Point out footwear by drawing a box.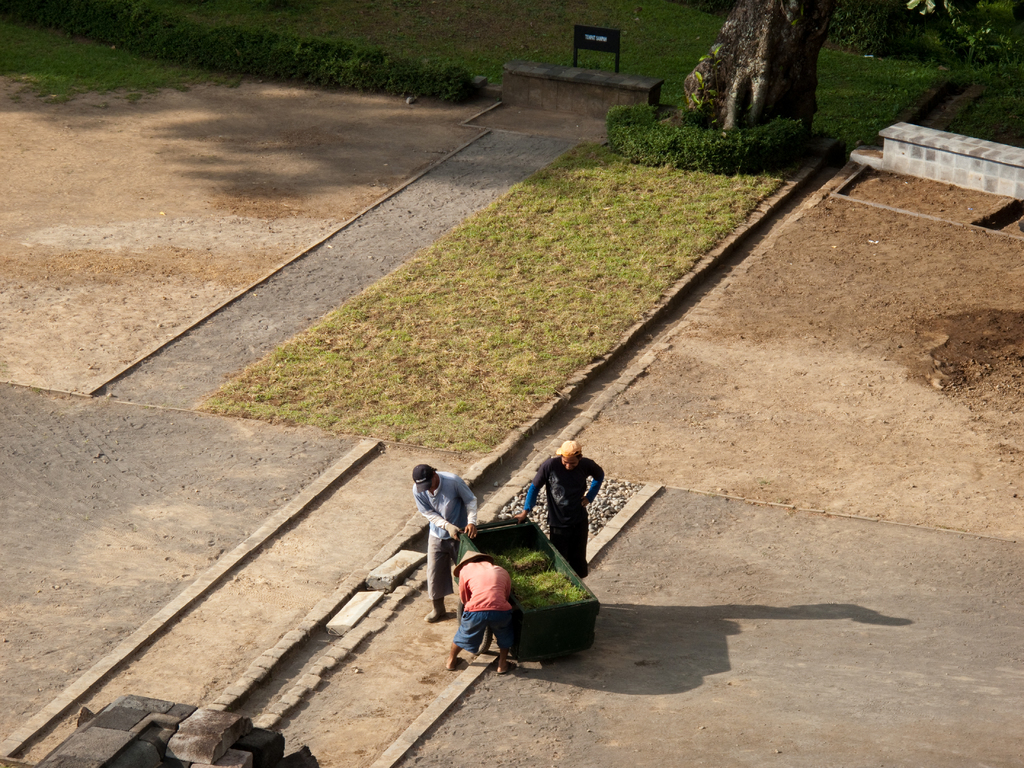
detection(490, 665, 517, 675).
